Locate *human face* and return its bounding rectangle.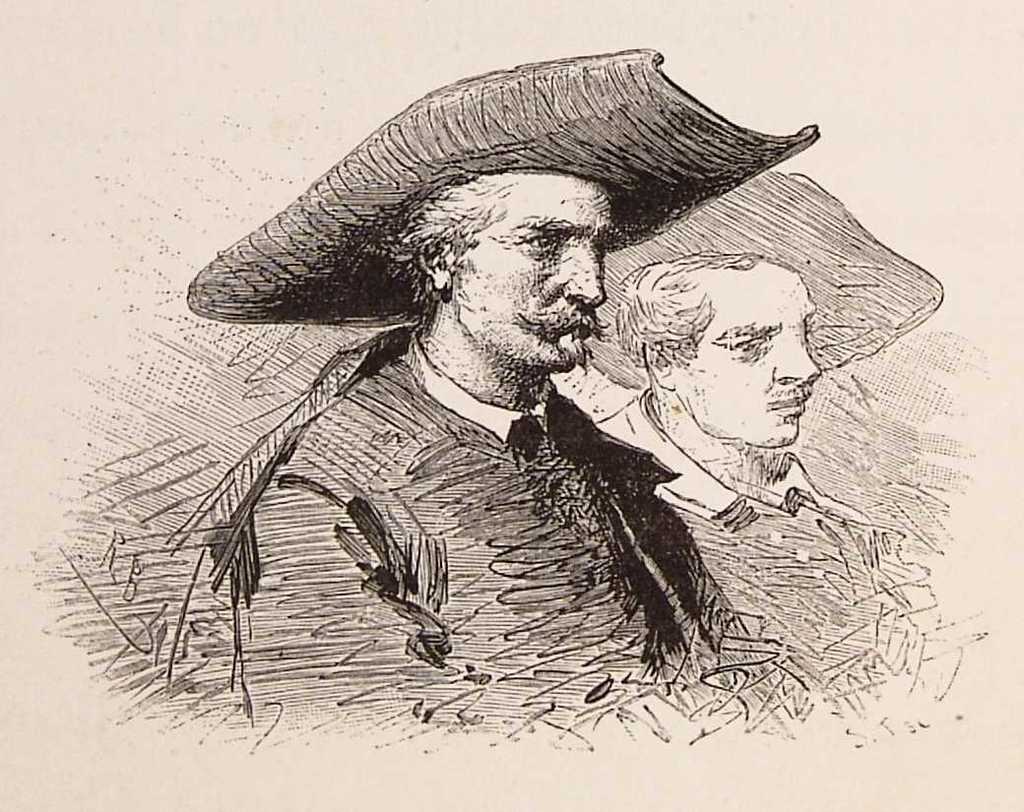
crop(456, 170, 616, 369).
